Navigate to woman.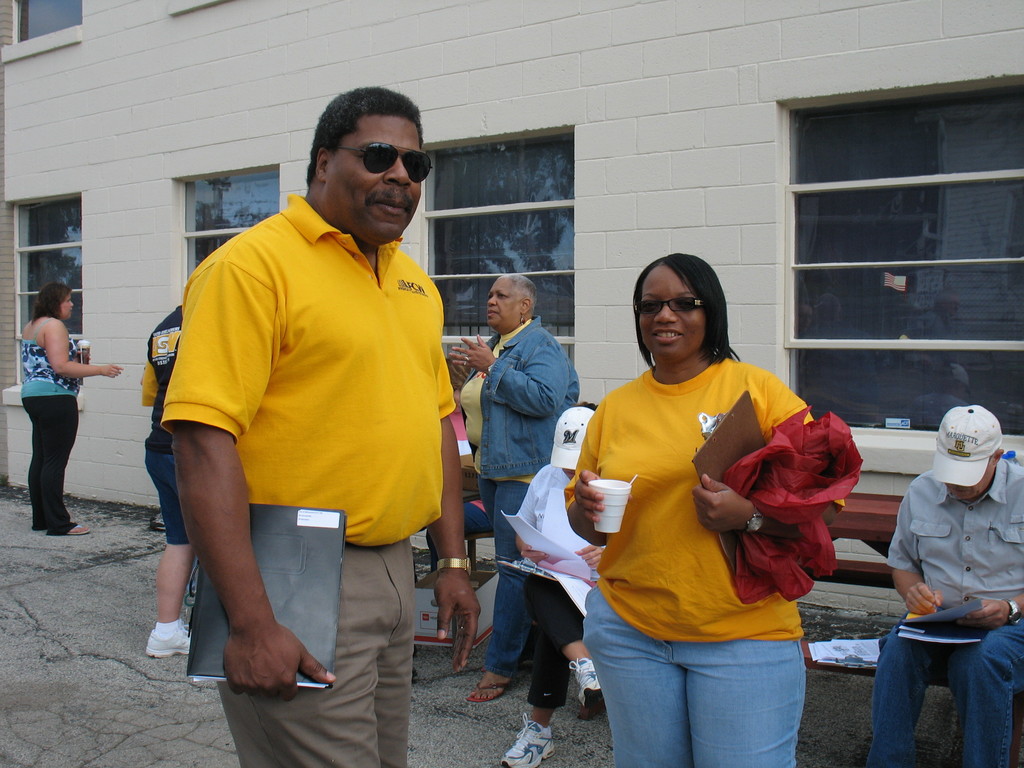
Navigation target: [448,275,580,710].
